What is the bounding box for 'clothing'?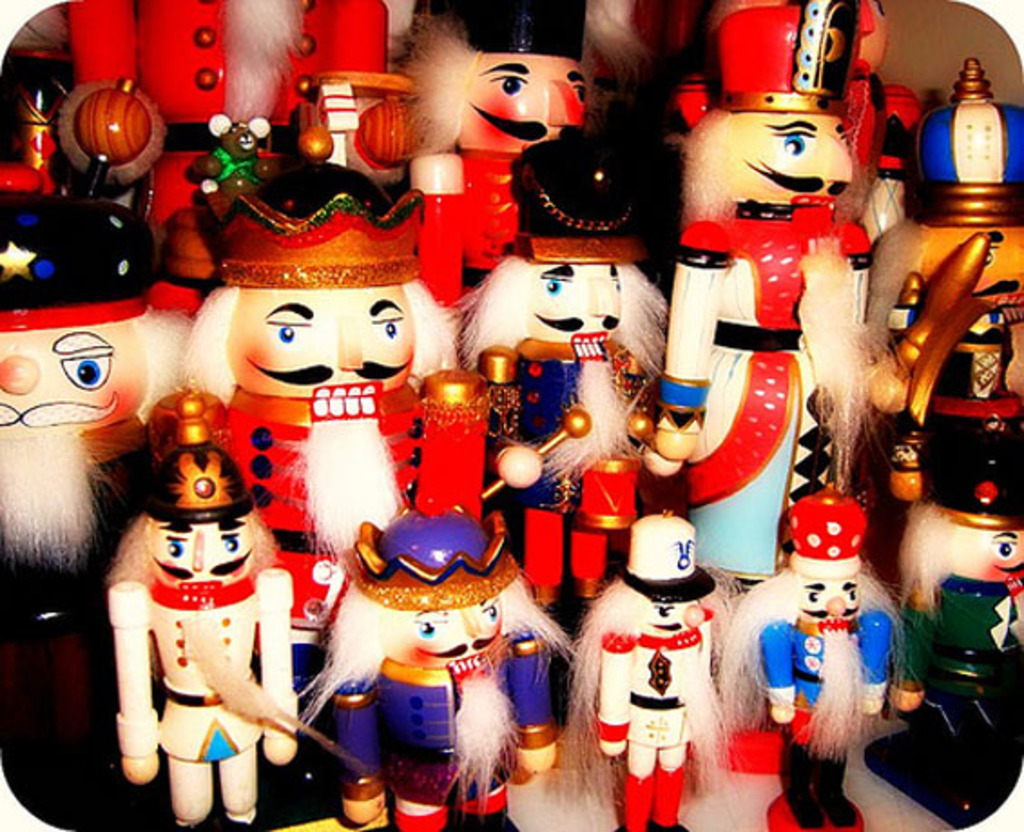
BBox(446, 158, 513, 272).
